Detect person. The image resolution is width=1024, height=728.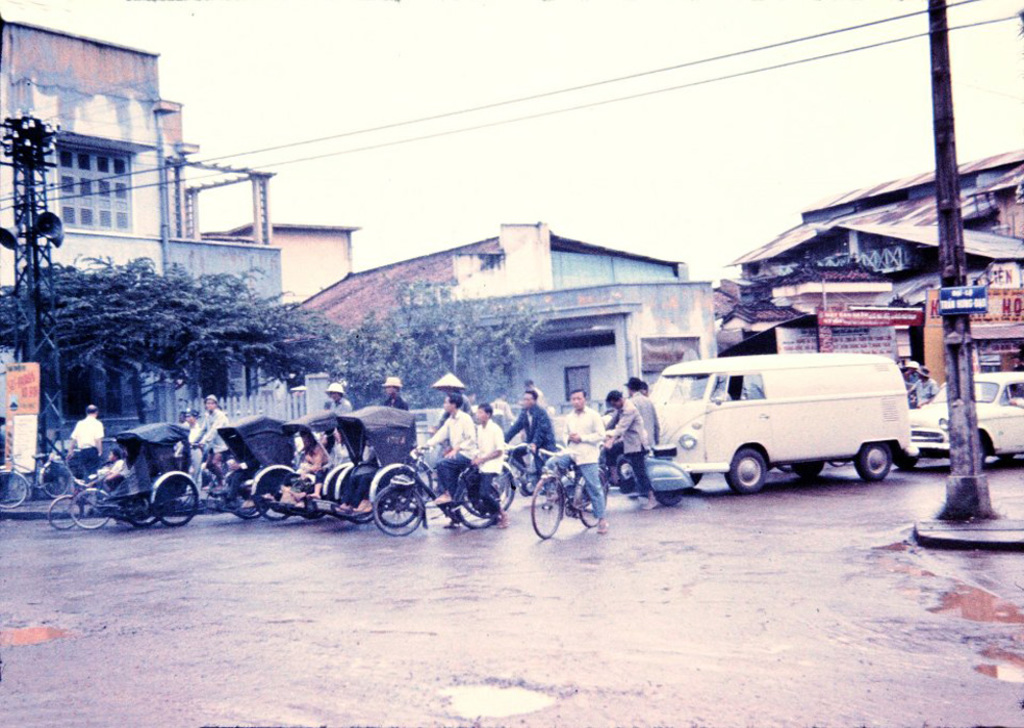
332 423 386 522.
